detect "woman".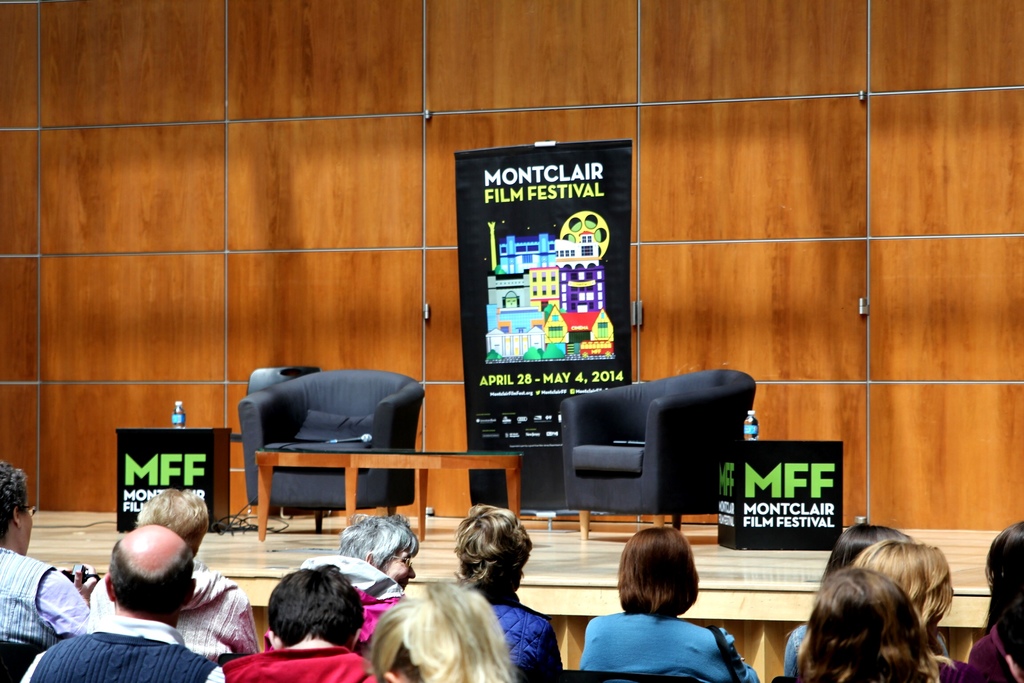
Detected at bbox(362, 579, 513, 682).
